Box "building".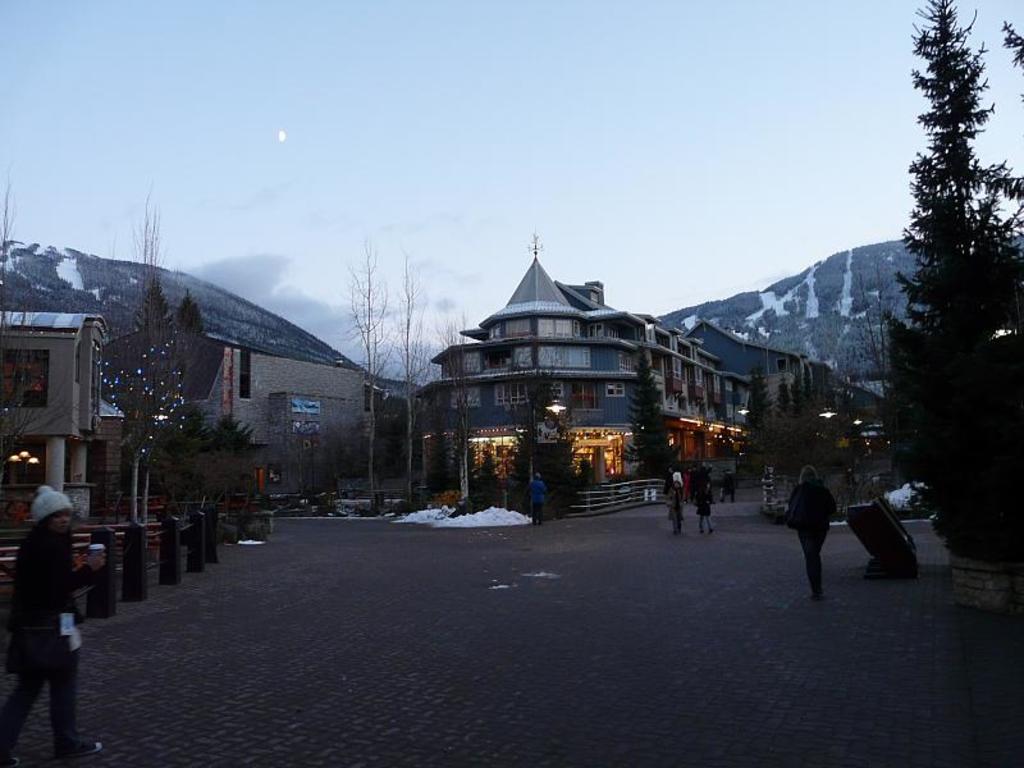
left=0, top=238, right=381, bottom=525.
